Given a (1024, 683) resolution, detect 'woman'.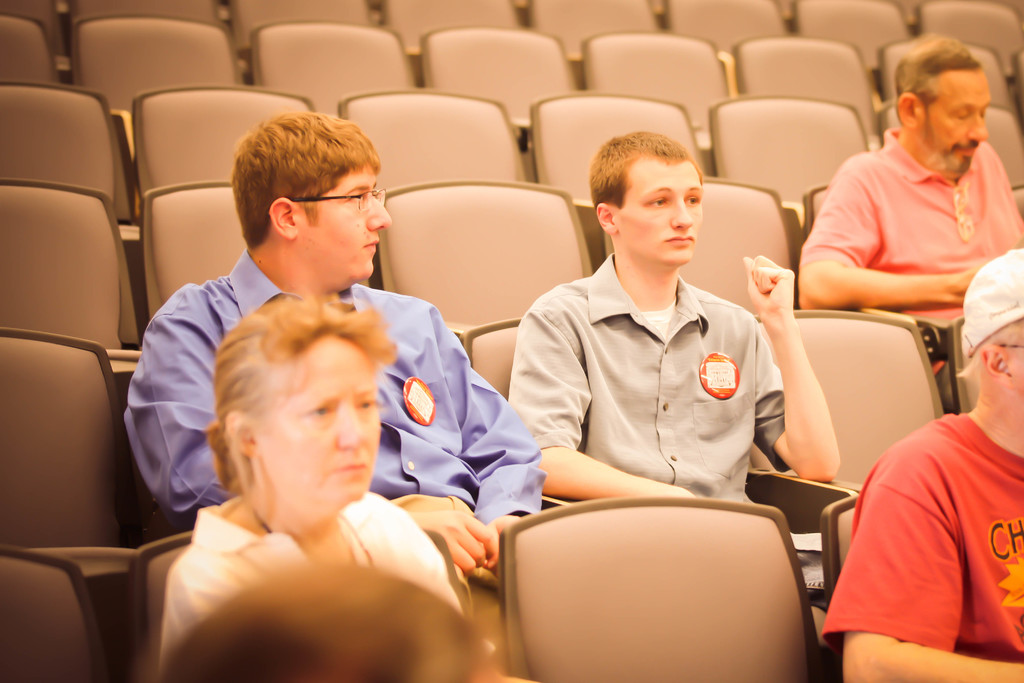
151,295,536,682.
